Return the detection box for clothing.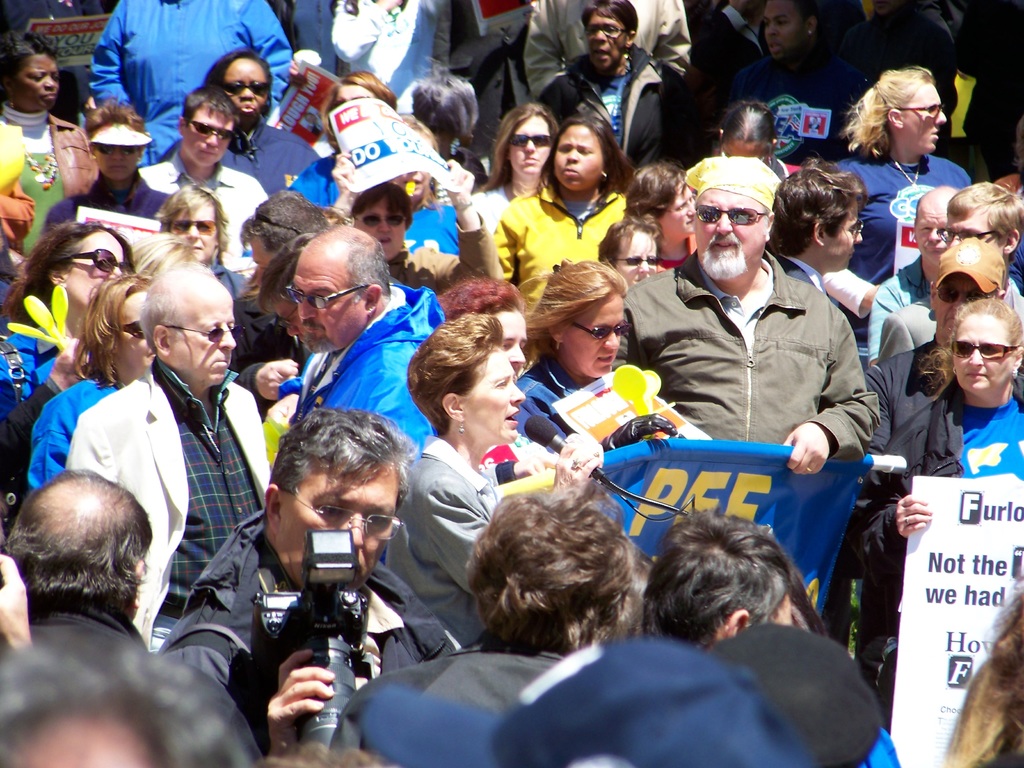
x1=323, y1=648, x2=559, y2=767.
